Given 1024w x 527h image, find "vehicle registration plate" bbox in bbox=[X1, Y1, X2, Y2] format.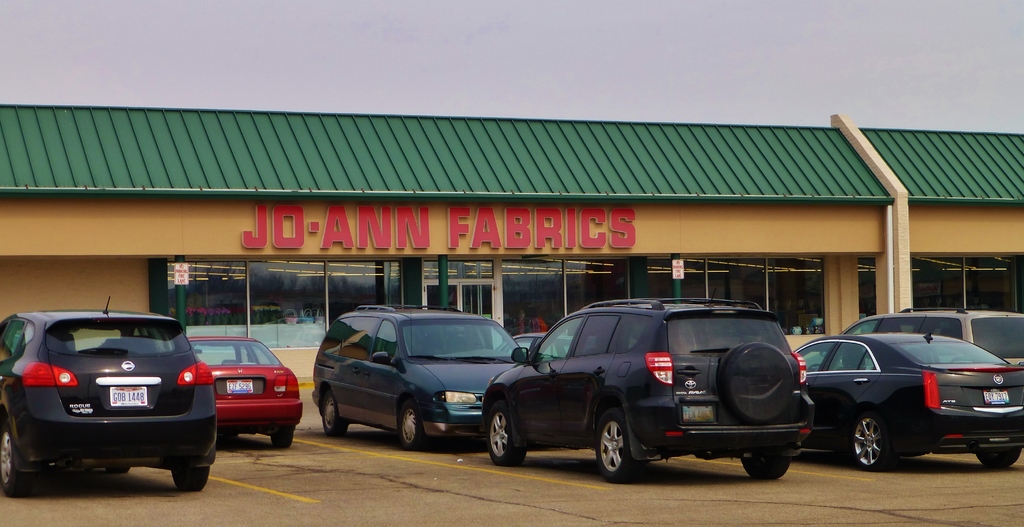
bbox=[110, 386, 147, 406].
